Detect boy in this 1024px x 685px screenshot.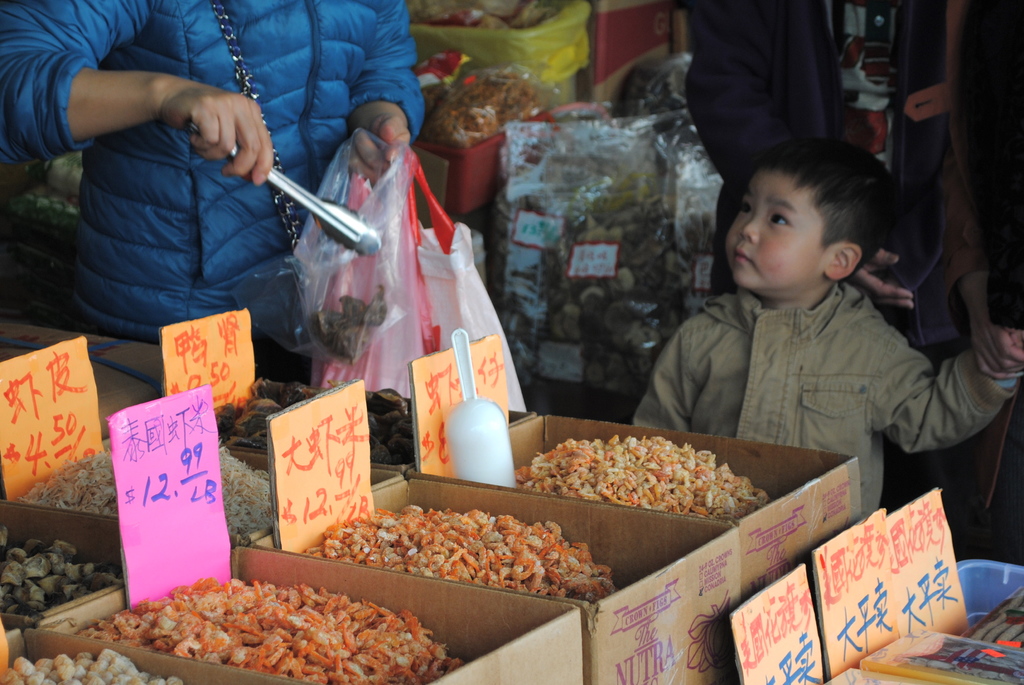
Detection: left=628, top=138, right=1023, bottom=522.
